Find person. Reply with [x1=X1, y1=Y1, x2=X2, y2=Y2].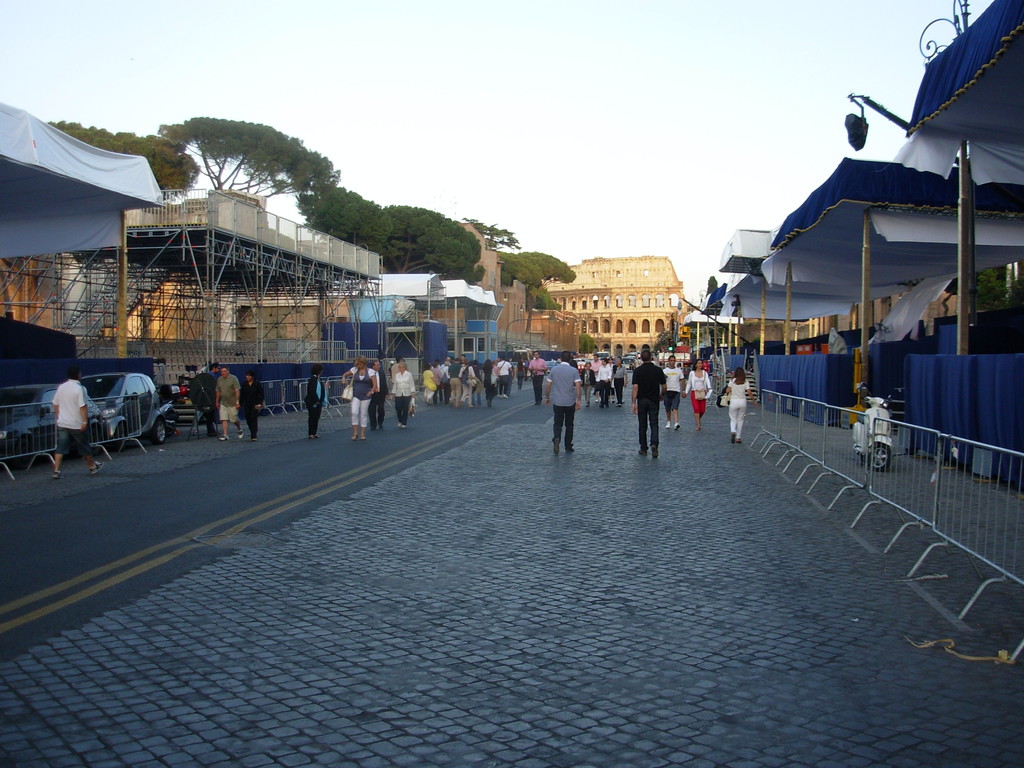
[x1=301, y1=362, x2=339, y2=439].
